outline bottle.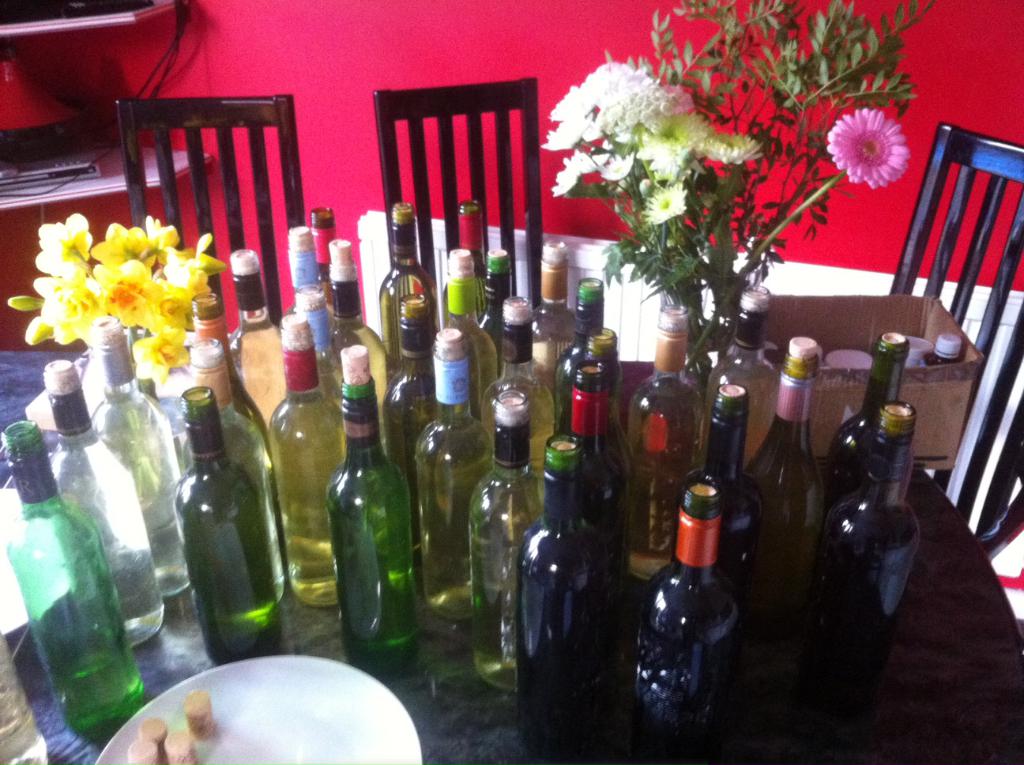
Outline: detection(193, 296, 275, 455).
